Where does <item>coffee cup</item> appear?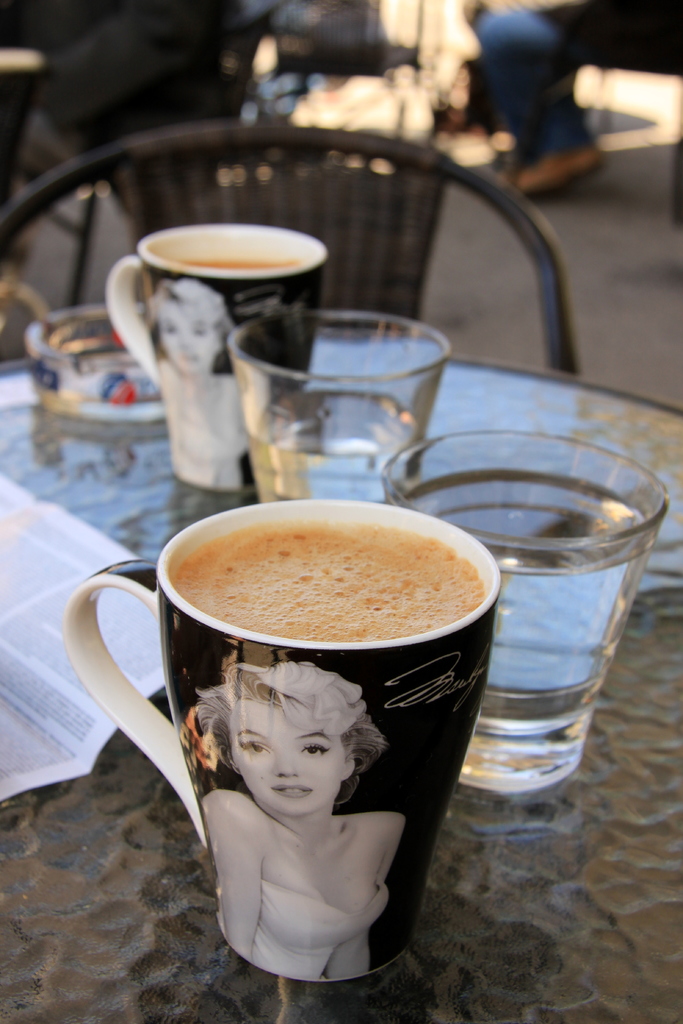
Appears at (x1=54, y1=491, x2=501, y2=982).
